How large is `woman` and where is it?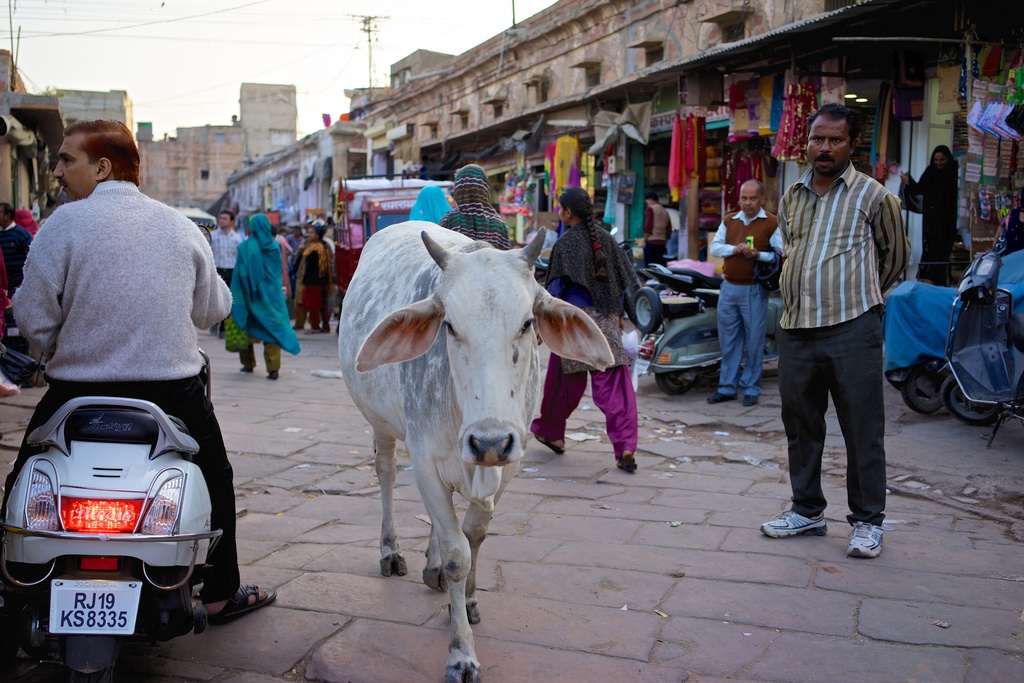
Bounding box: rect(224, 211, 301, 383).
